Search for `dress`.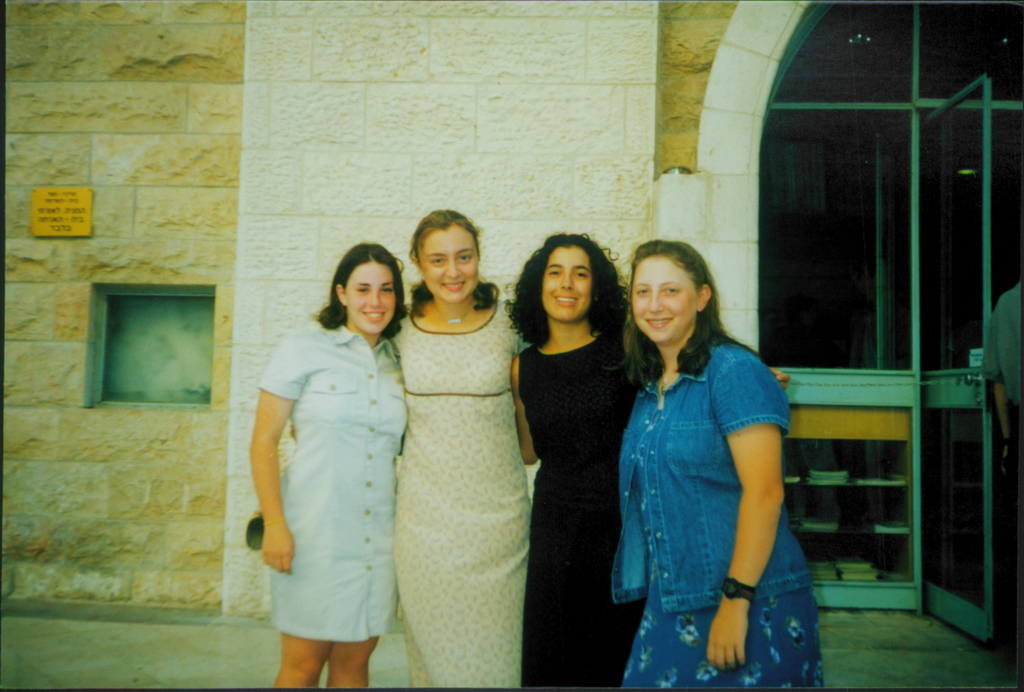
Found at (397, 294, 528, 684).
